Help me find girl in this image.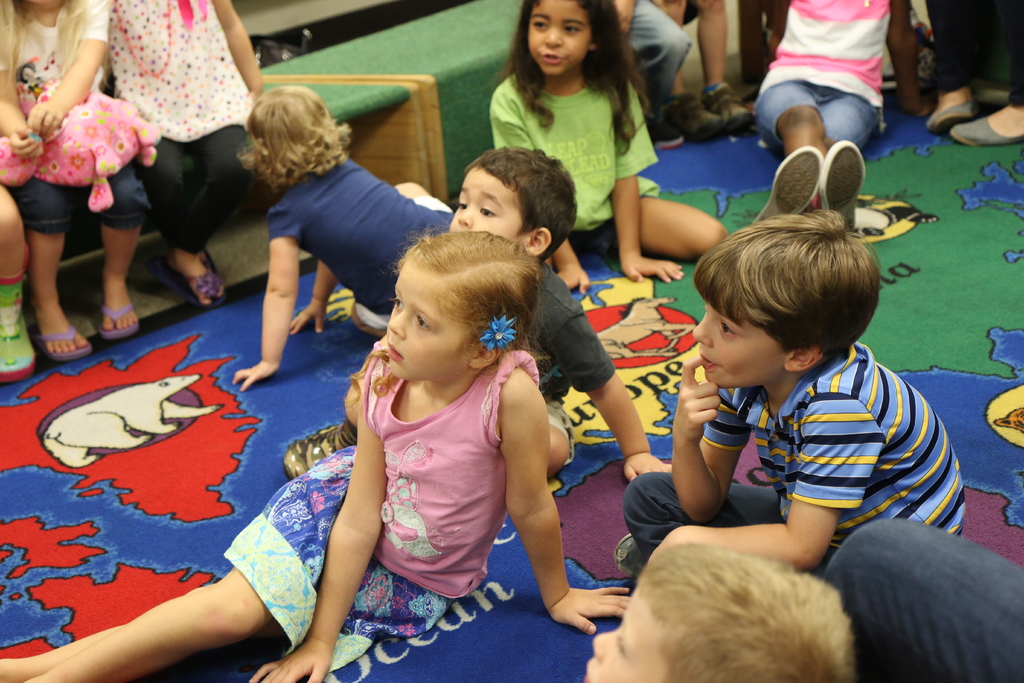
Found it: crop(0, 229, 630, 682).
